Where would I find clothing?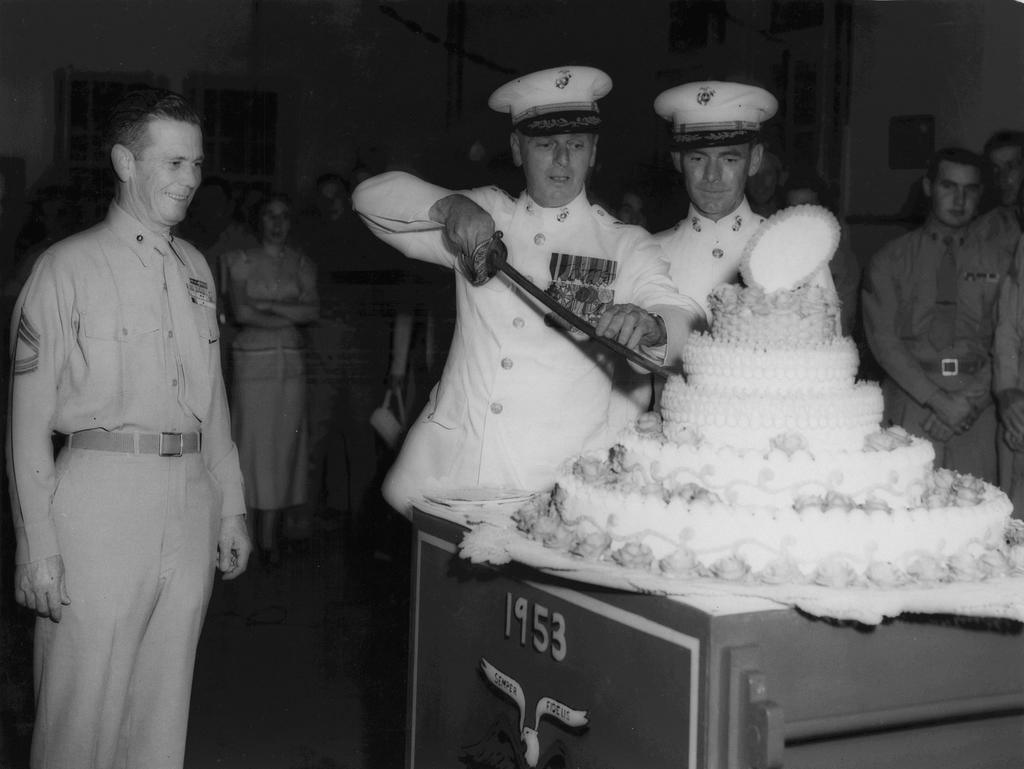
At <box>993,272,1023,518</box>.
